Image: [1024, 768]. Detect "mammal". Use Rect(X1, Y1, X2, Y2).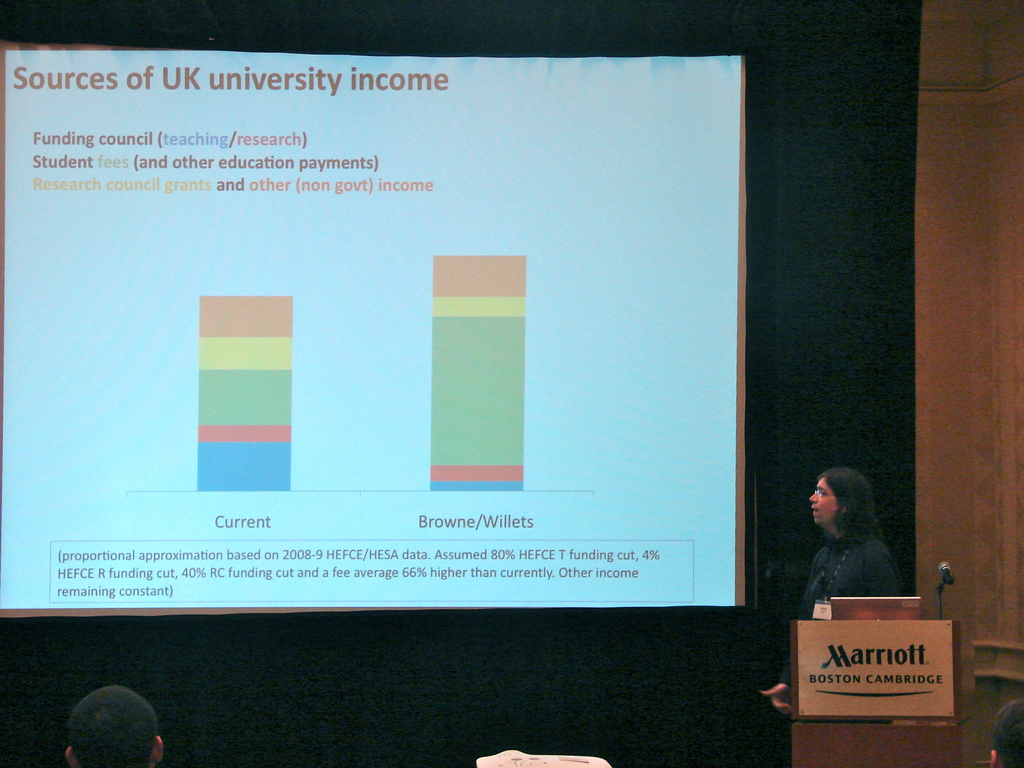
Rect(987, 695, 1023, 767).
